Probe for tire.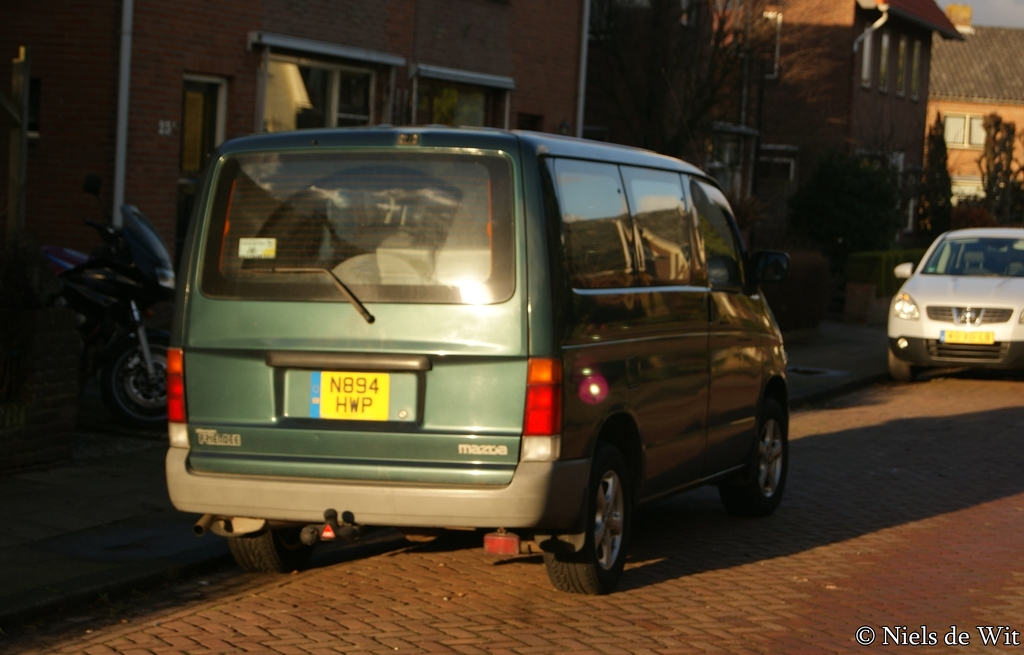
Probe result: bbox(540, 444, 626, 596).
